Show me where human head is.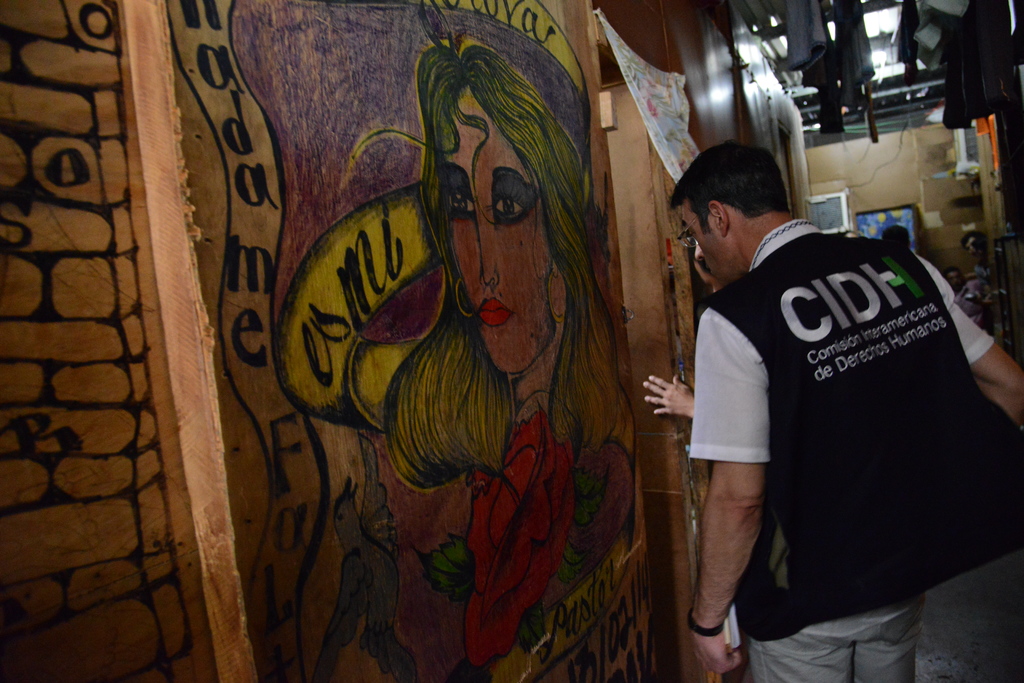
human head is at box(414, 36, 591, 378).
